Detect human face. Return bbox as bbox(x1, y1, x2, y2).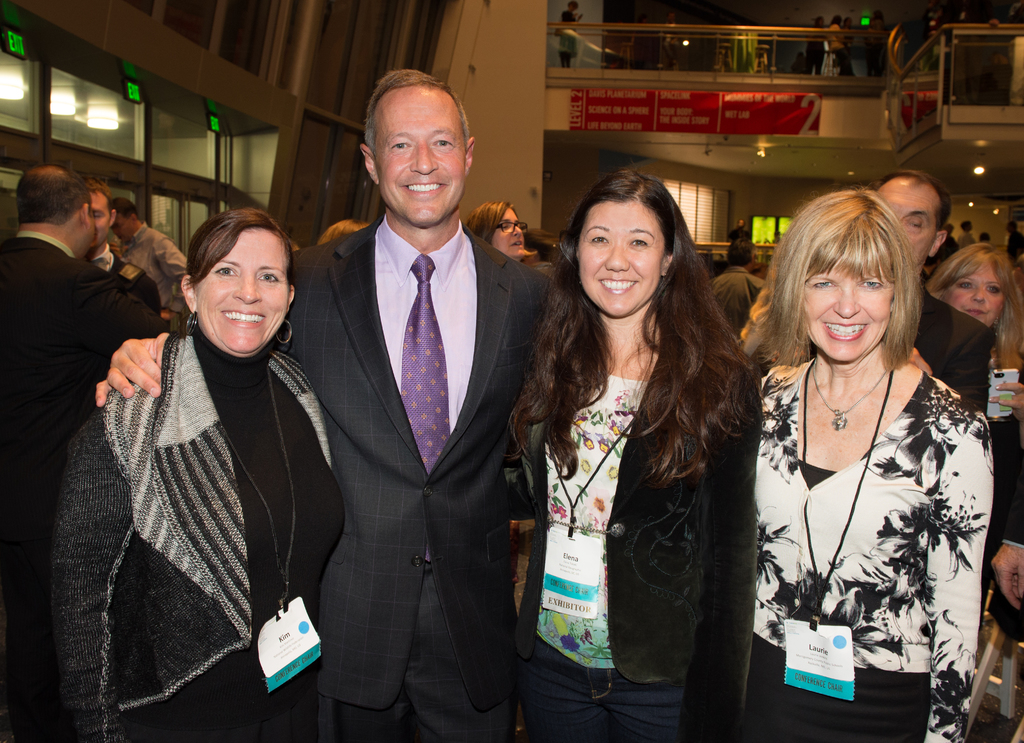
bbox(369, 85, 470, 231).
